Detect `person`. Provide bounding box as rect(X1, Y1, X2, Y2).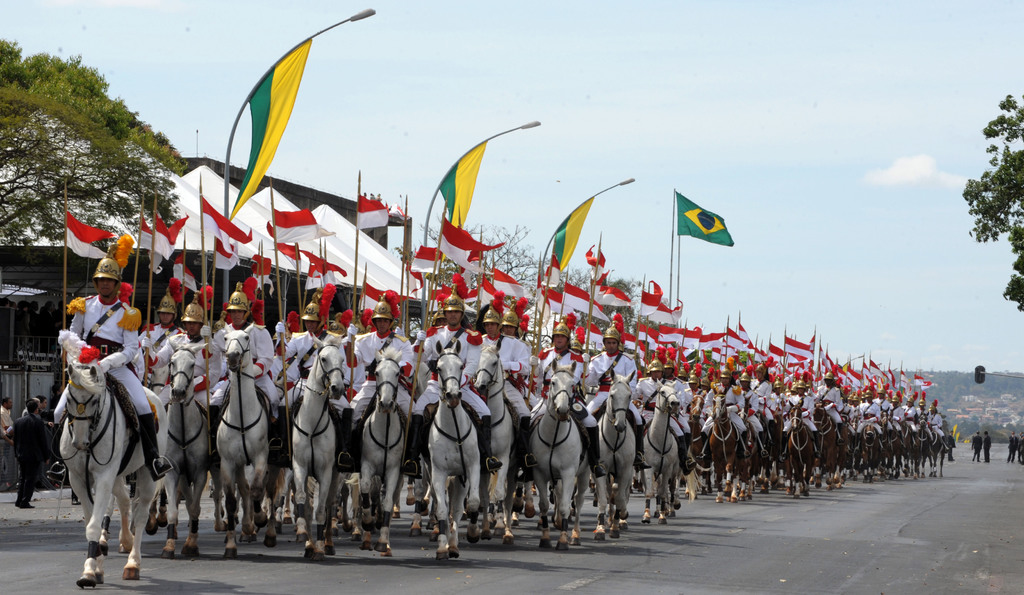
rect(740, 379, 764, 458).
